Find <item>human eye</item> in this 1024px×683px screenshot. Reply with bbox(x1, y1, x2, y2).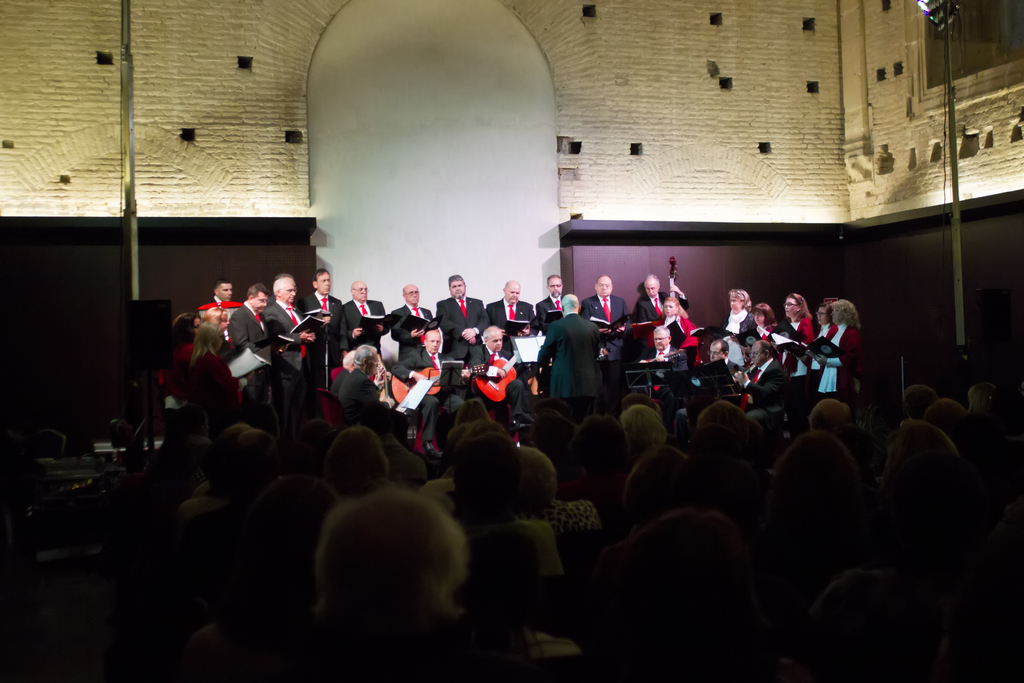
bbox(489, 334, 500, 343).
